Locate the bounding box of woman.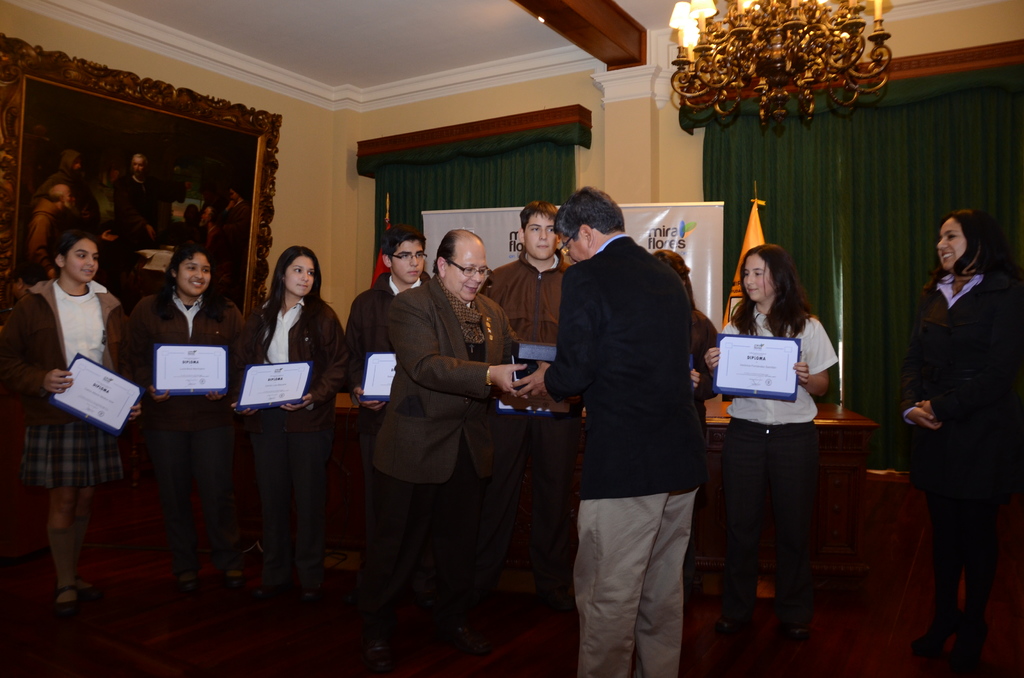
Bounding box: 692/244/845/664.
